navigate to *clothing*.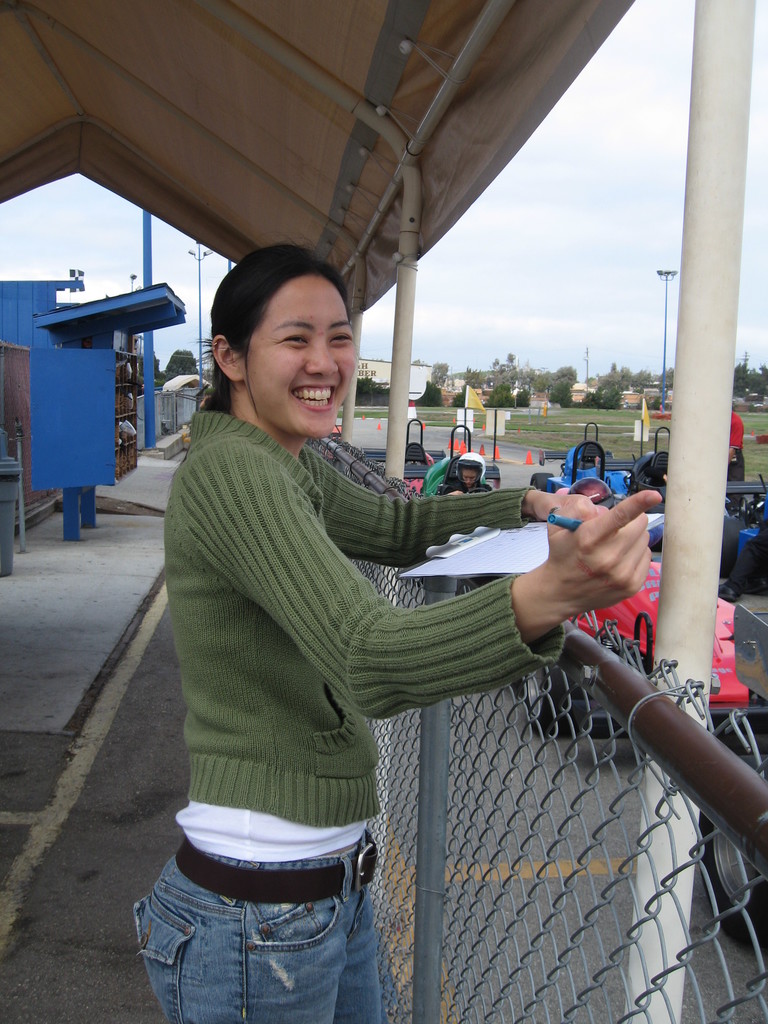
Navigation target: x1=728, y1=518, x2=767, y2=598.
